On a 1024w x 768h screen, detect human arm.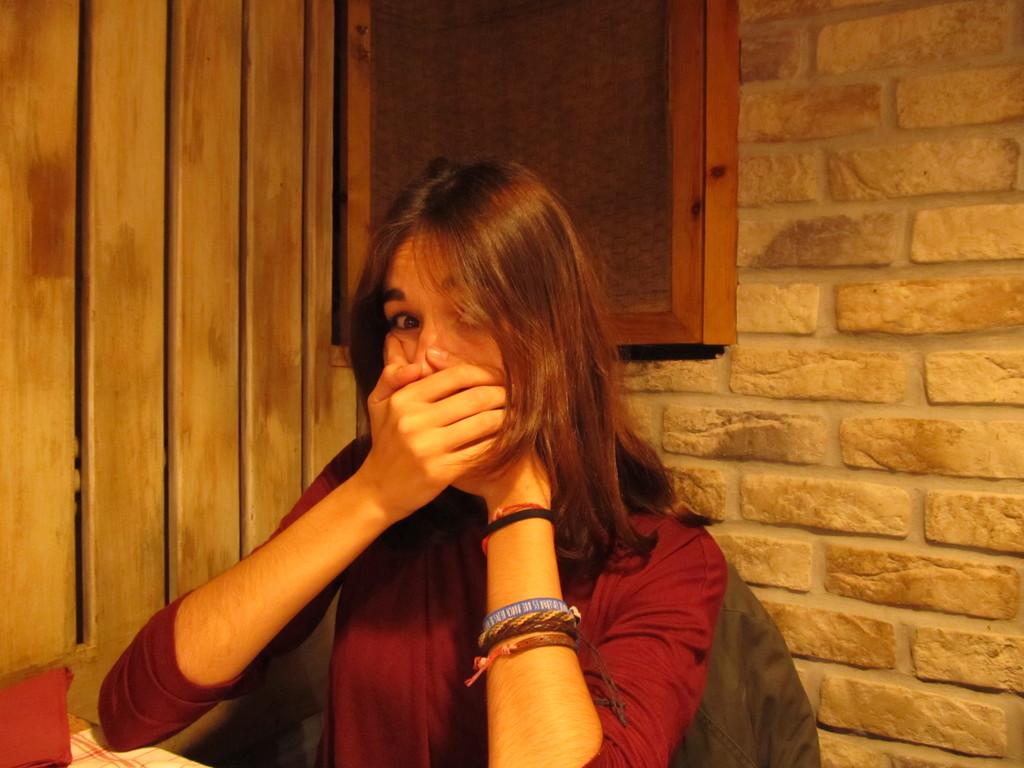
pyautogui.locateOnScreen(107, 382, 492, 741).
